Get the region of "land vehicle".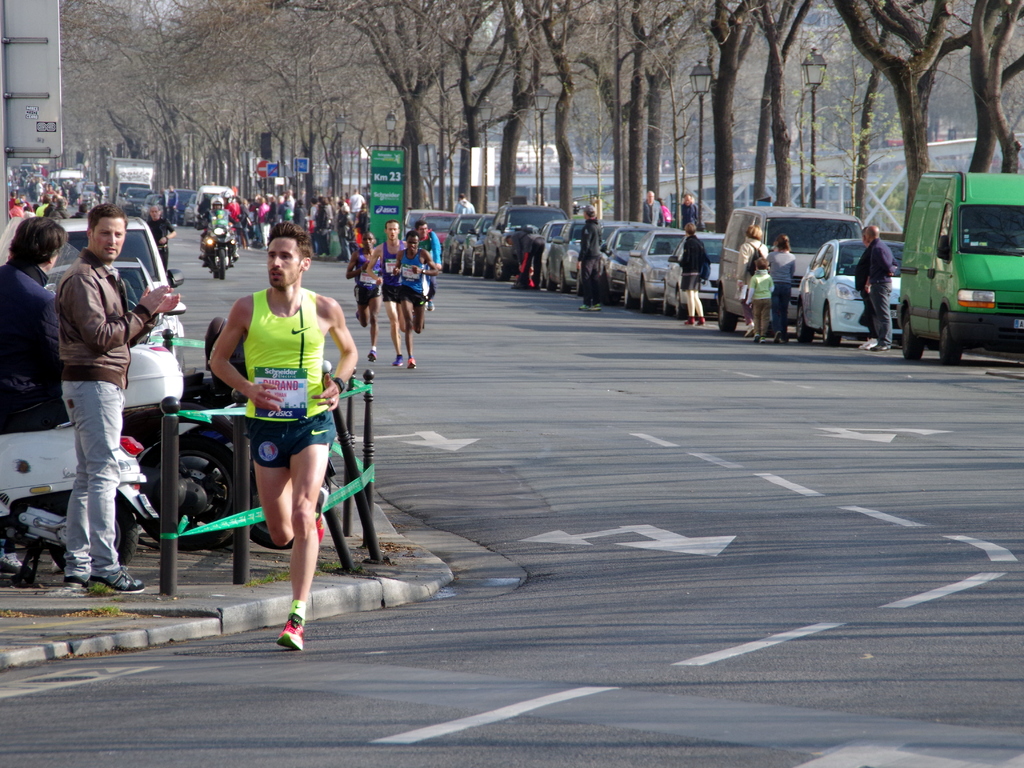
[x1=662, y1=233, x2=725, y2=310].
